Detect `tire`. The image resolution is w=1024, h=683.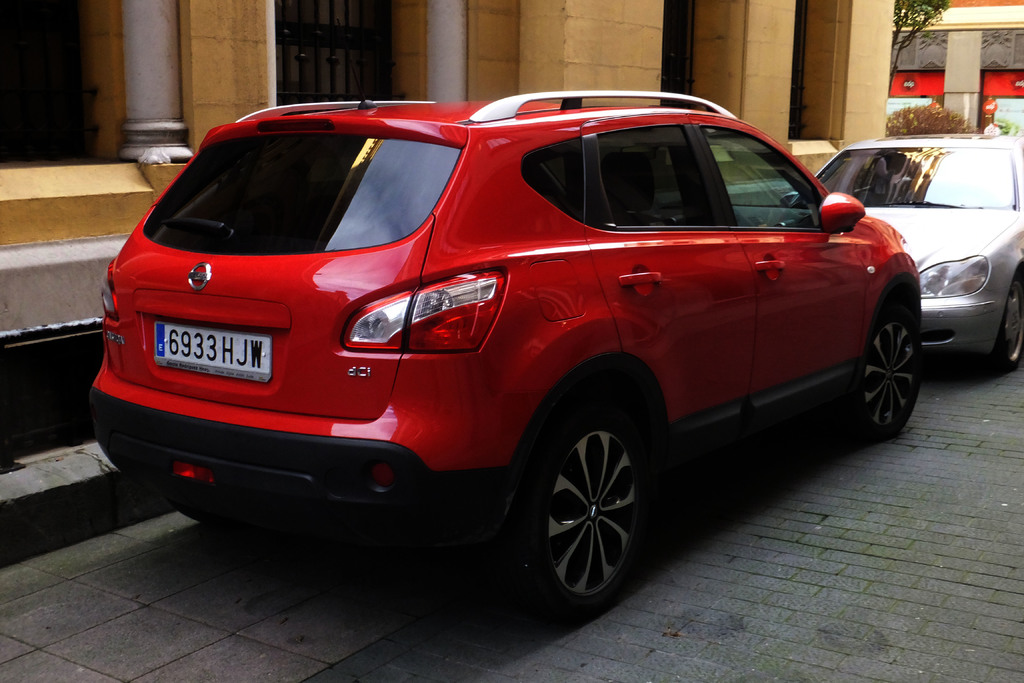
bbox=[852, 281, 917, 440].
